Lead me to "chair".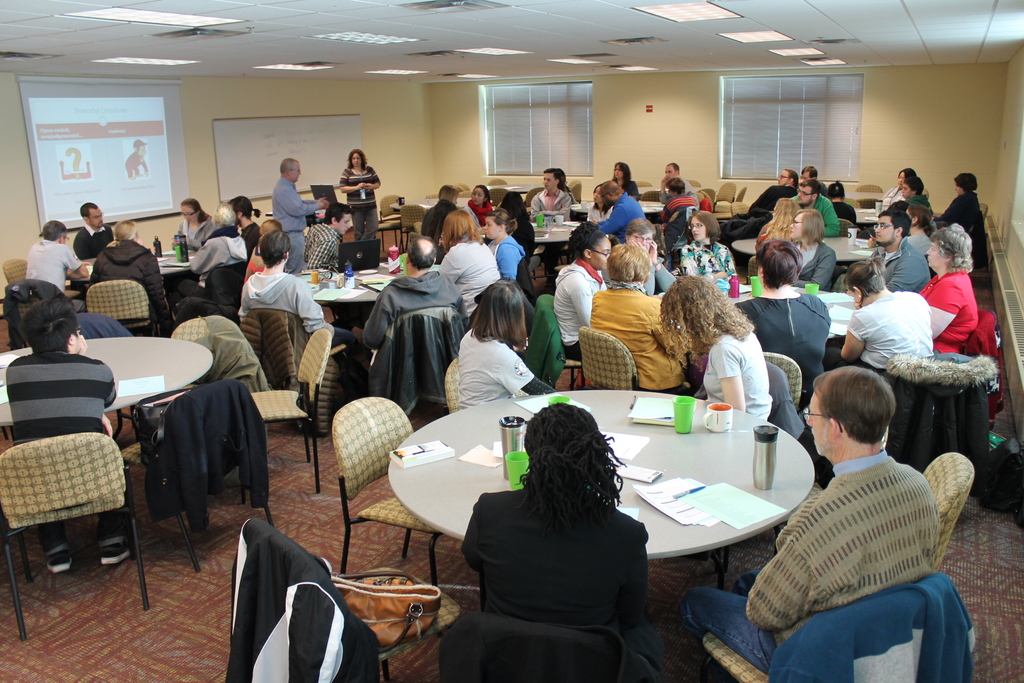
Lead to <box>330,396,456,588</box>.
